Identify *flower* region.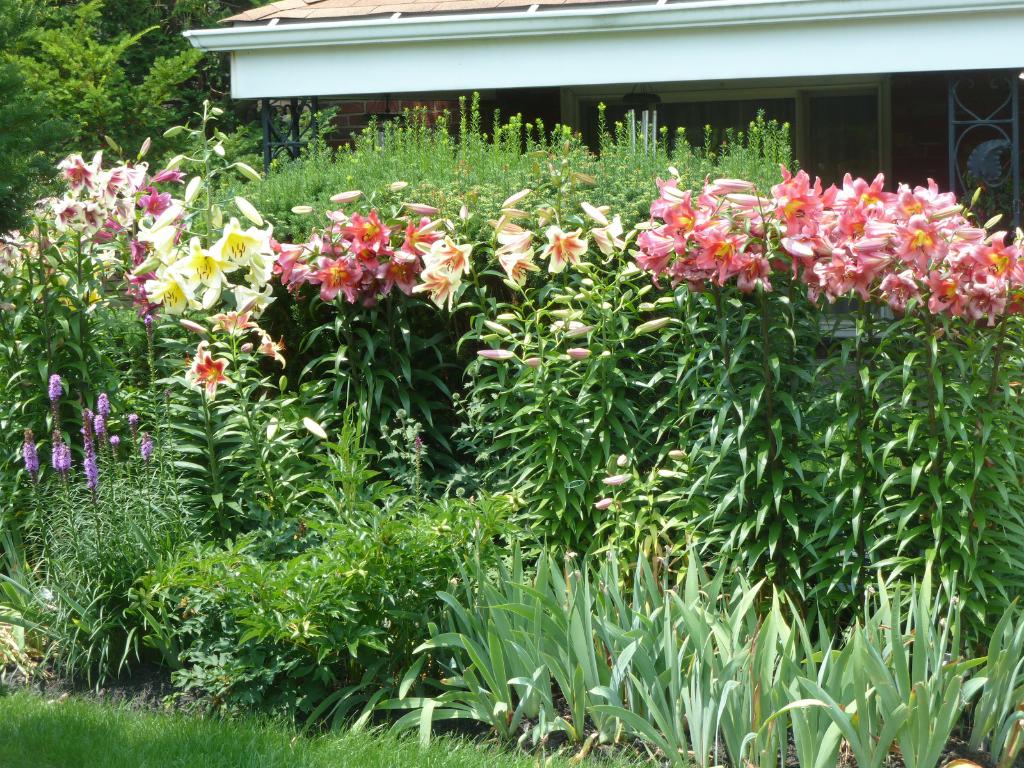
Region: 178:321:207:332.
